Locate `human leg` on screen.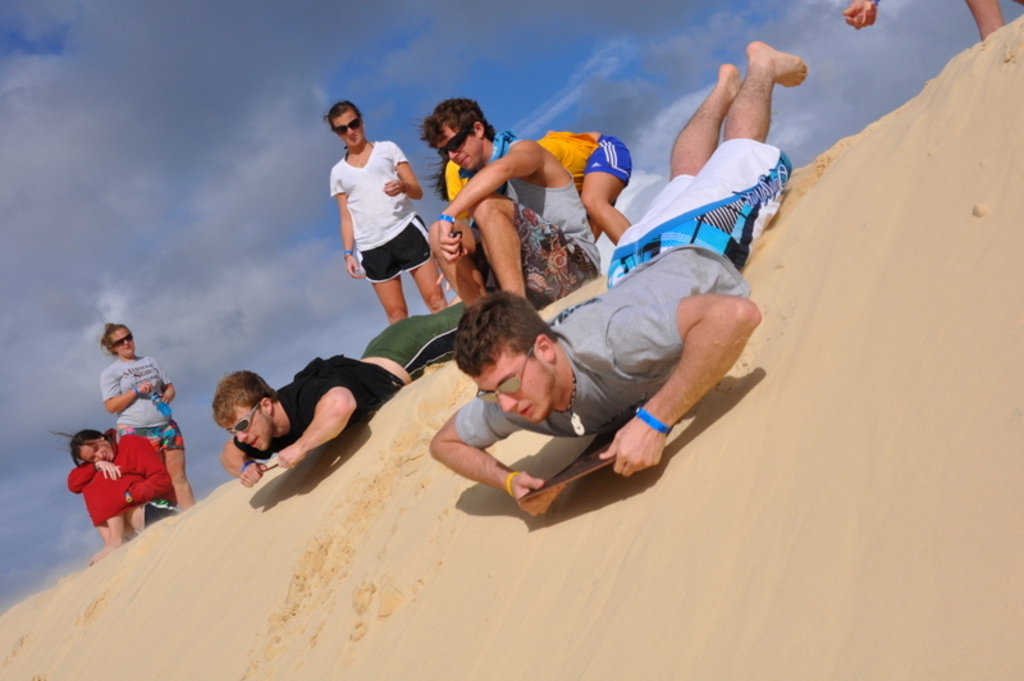
On screen at crop(580, 136, 632, 242).
